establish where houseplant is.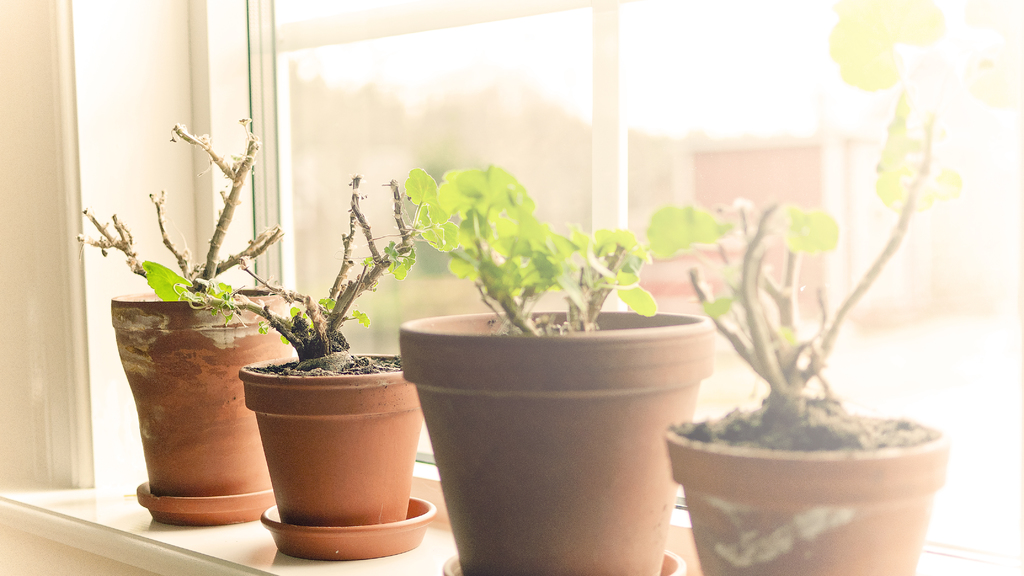
Established at left=70, top=115, right=298, bottom=531.
